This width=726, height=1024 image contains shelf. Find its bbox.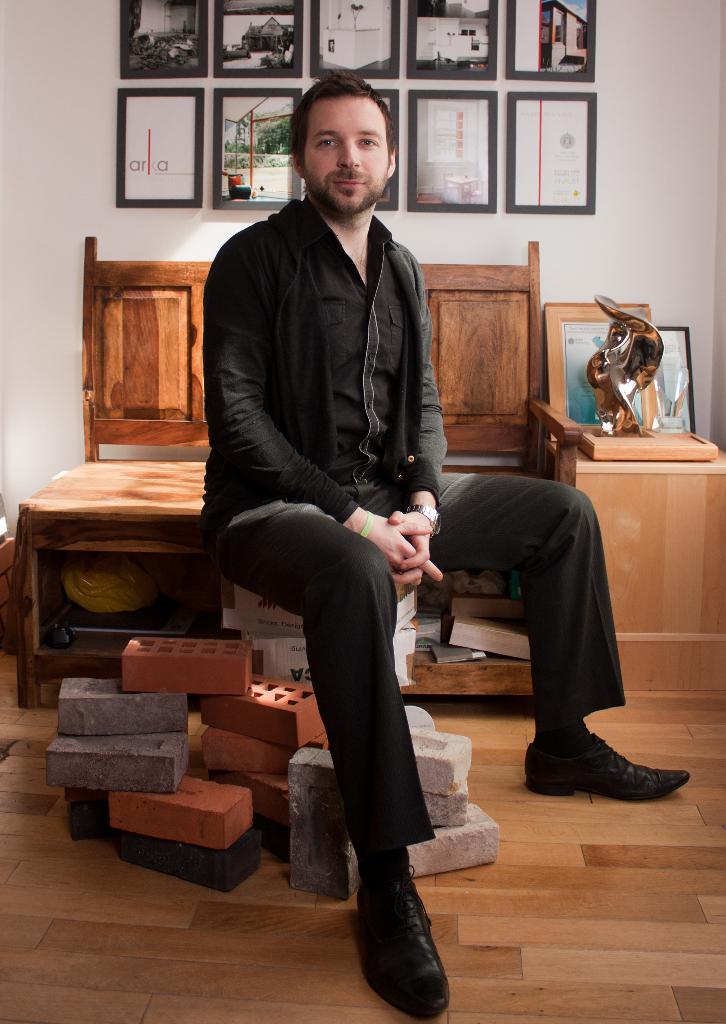
398/551/527/671.
